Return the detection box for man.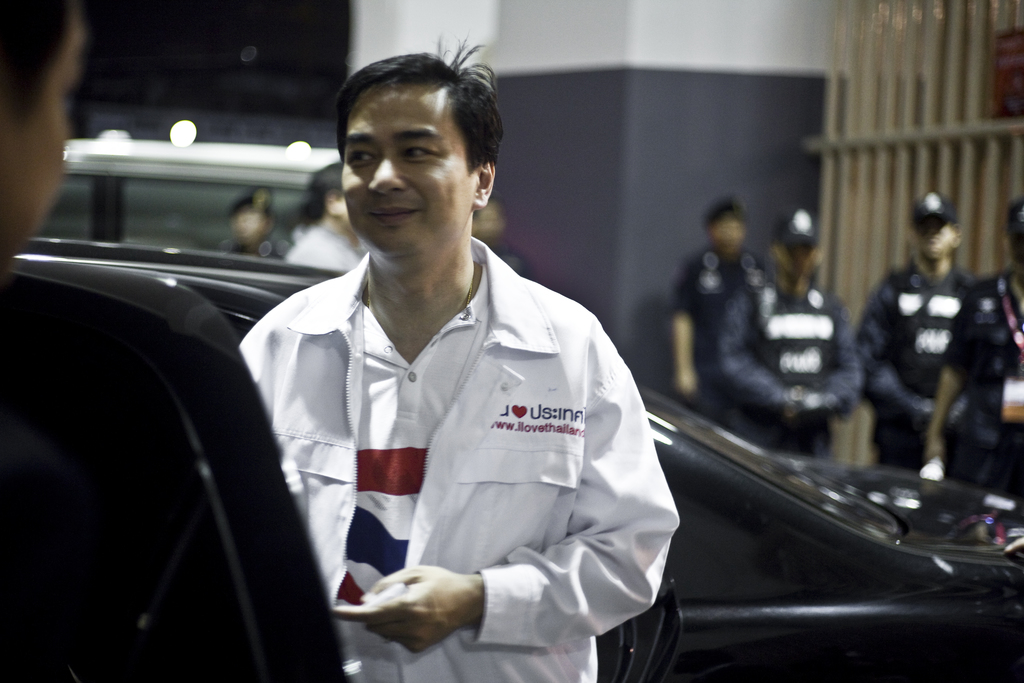
<region>185, 81, 685, 671</region>.
